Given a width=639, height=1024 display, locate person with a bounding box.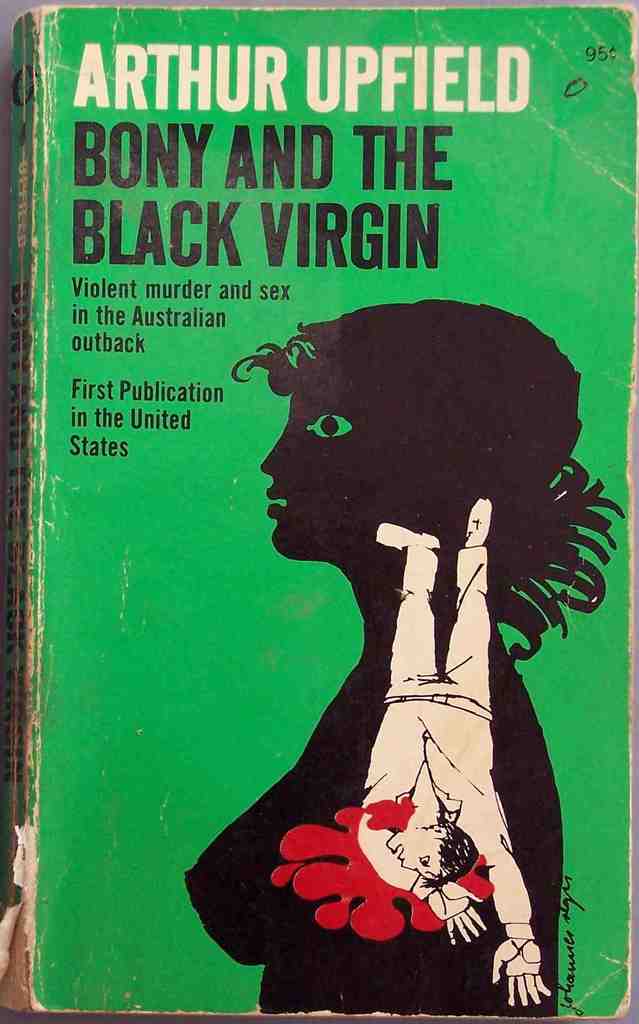
Located: [x1=355, y1=496, x2=555, y2=1005].
